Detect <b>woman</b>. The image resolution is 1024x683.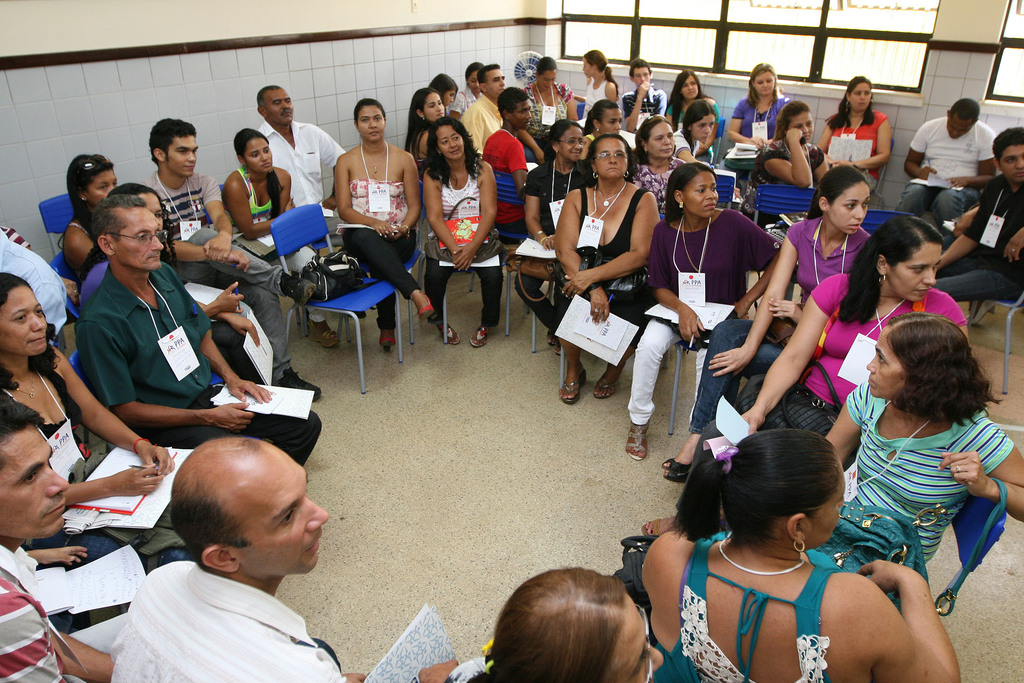
bbox=(723, 57, 790, 151).
